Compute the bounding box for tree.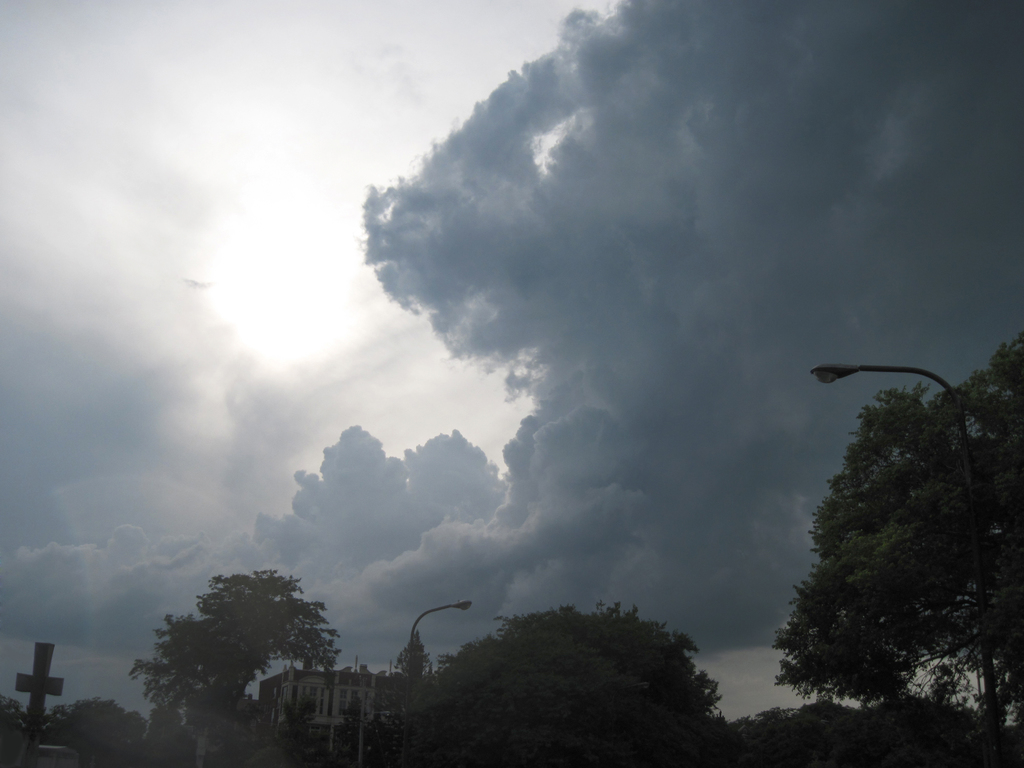
29,697,134,751.
